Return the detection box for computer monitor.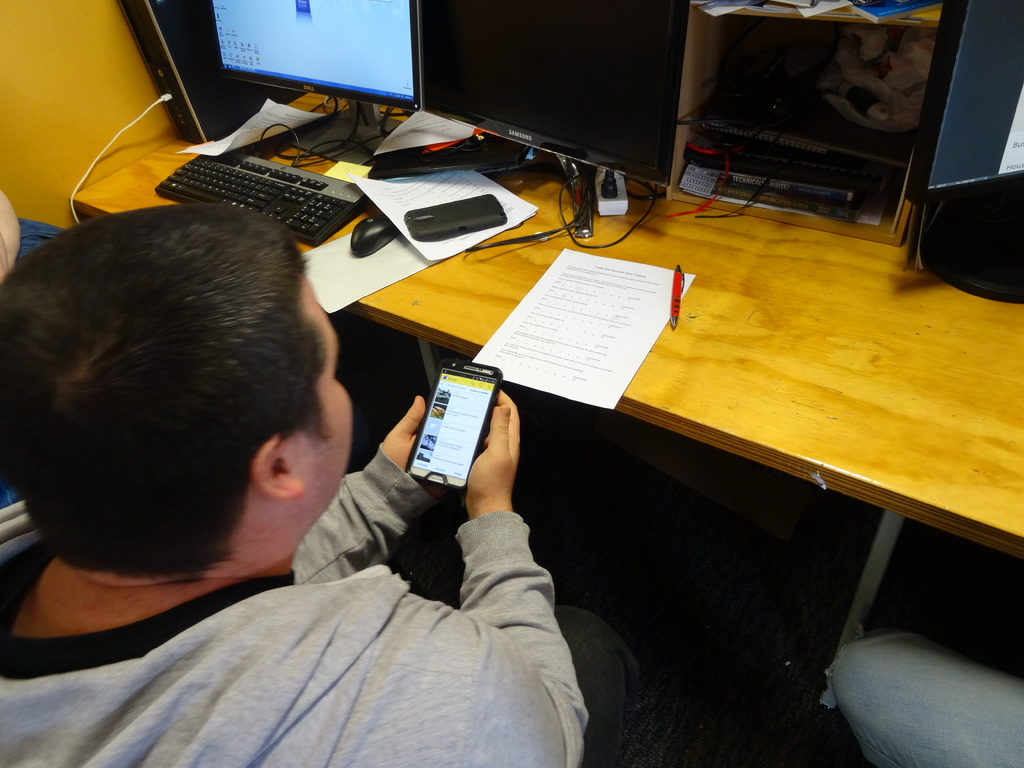
box(211, 0, 416, 166).
